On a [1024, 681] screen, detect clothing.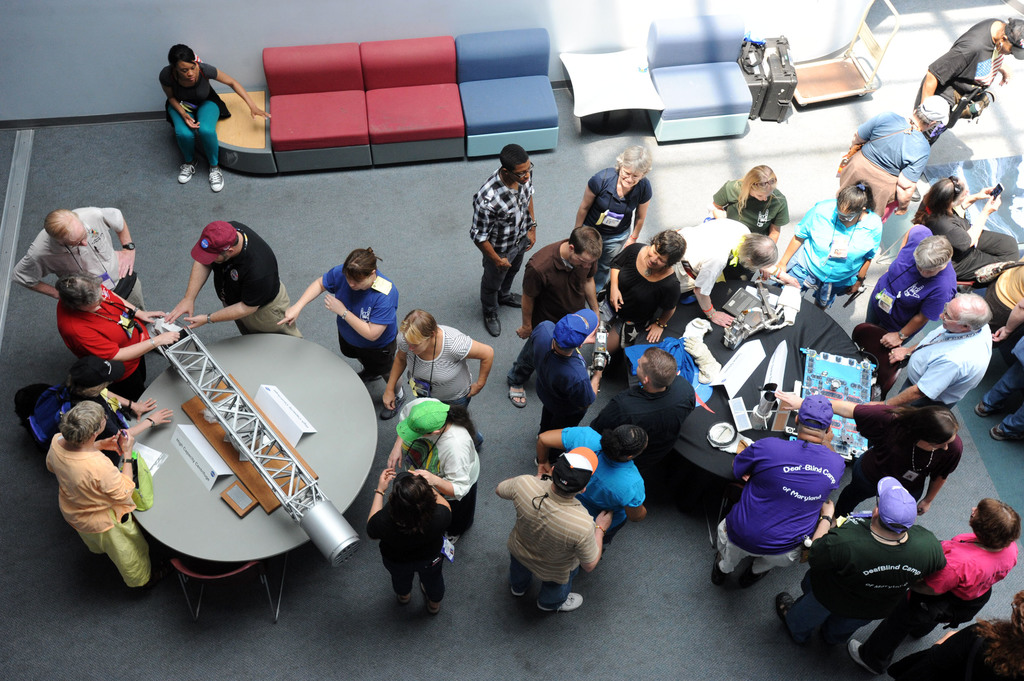
[x1=712, y1=438, x2=847, y2=579].
